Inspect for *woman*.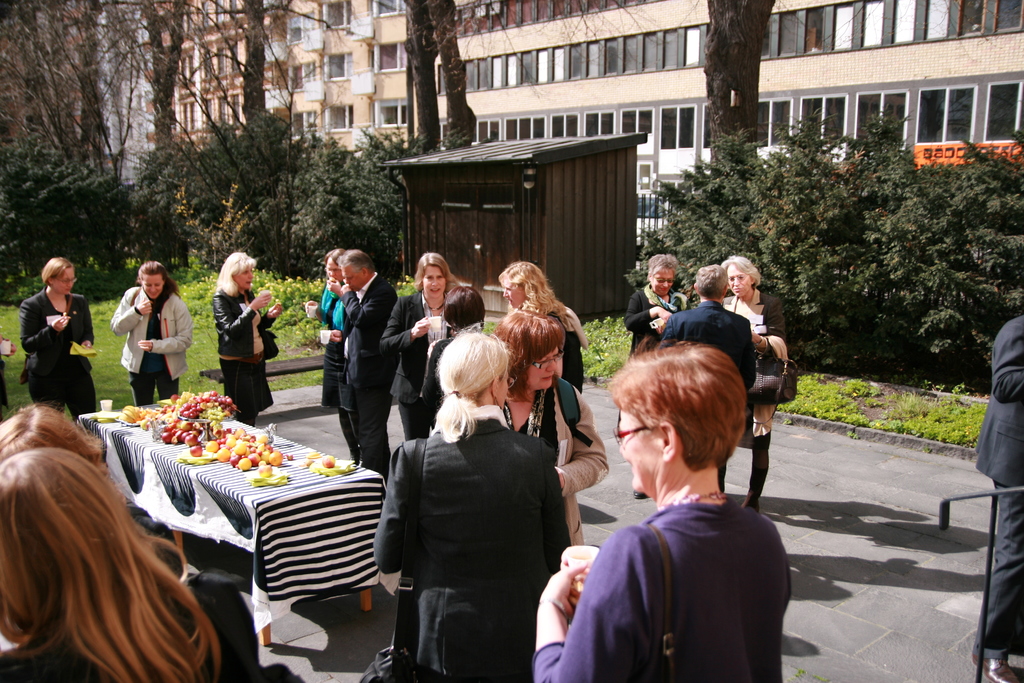
Inspection: x1=0 y1=452 x2=260 y2=682.
